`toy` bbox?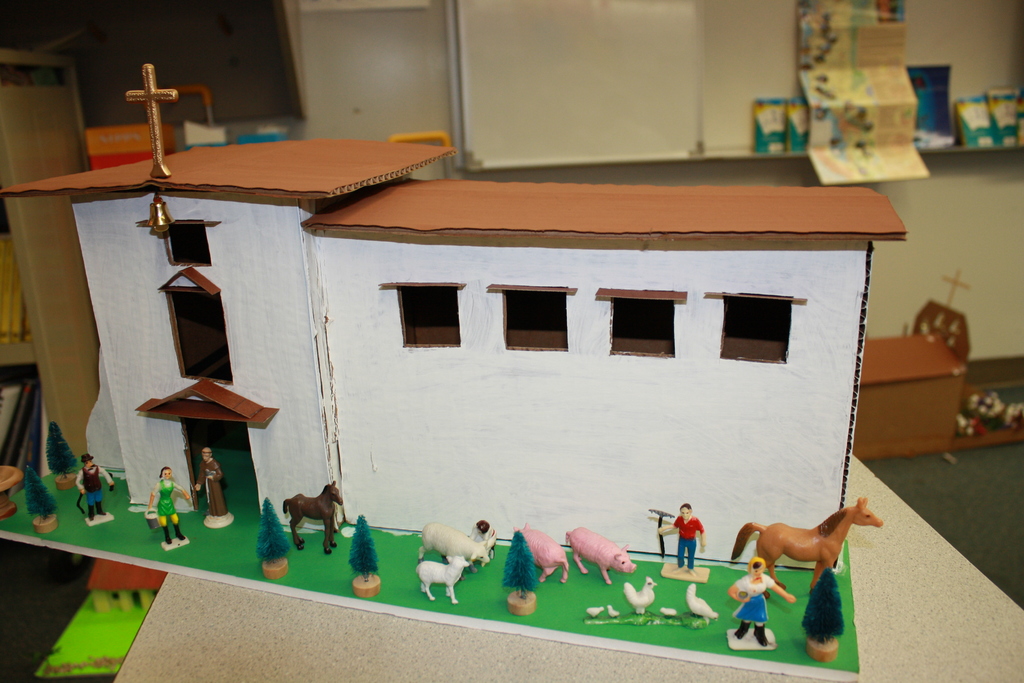
l=3, t=465, r=17, b=515
